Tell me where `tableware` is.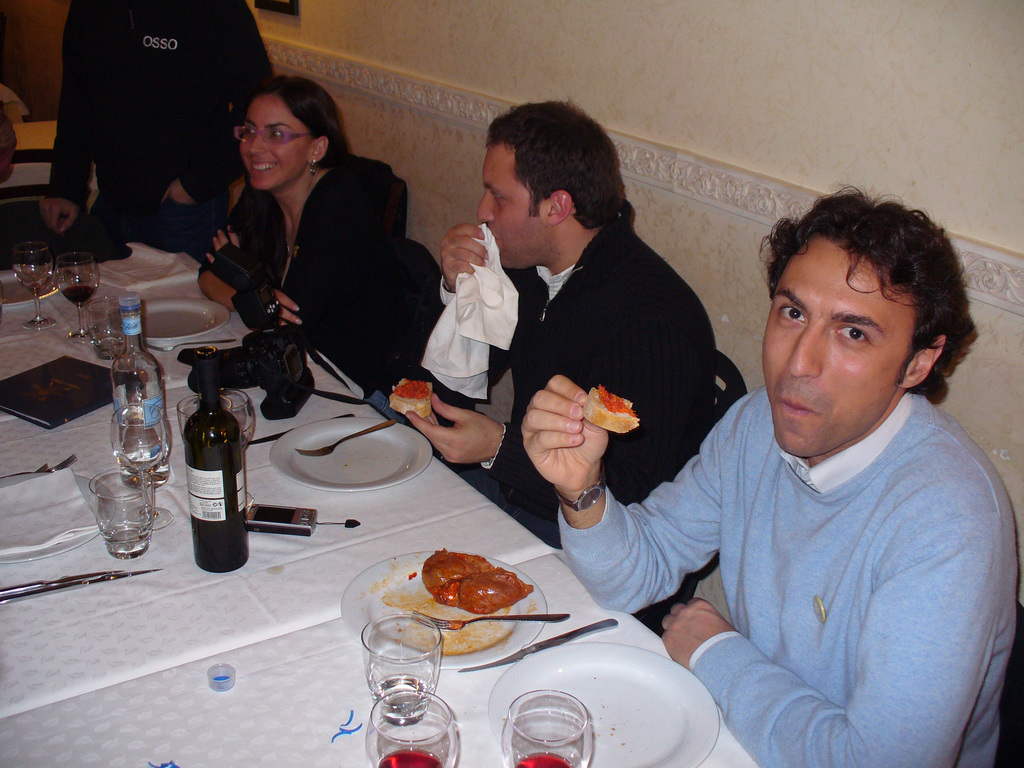
`tableware` is at 113:294:234:345.
